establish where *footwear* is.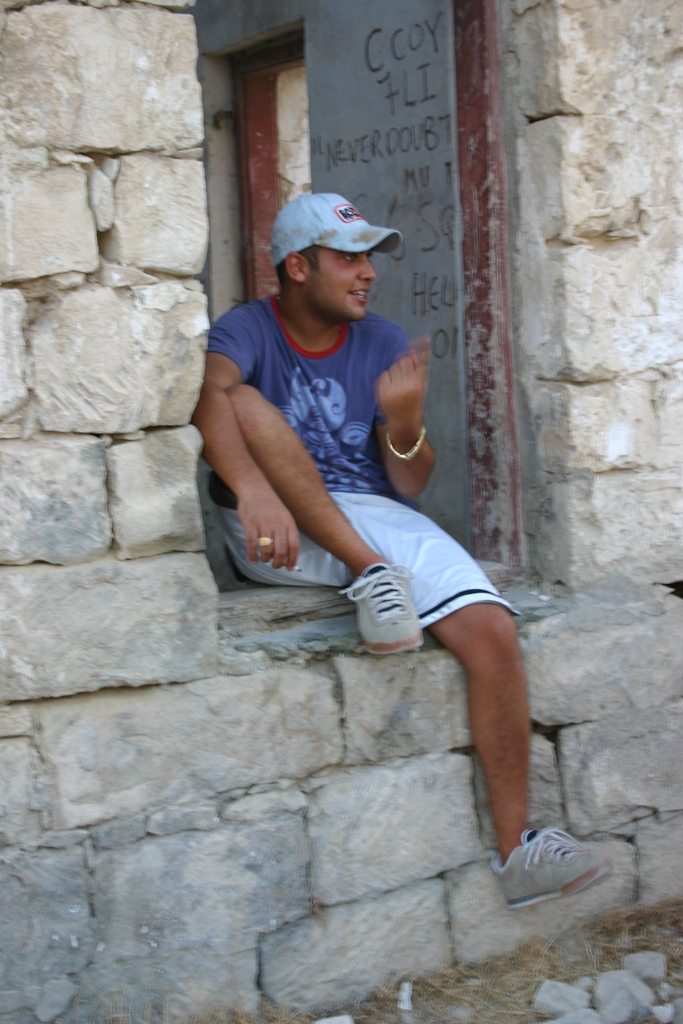
Established at x1=522 y1=835 x2=618 y2=908.
